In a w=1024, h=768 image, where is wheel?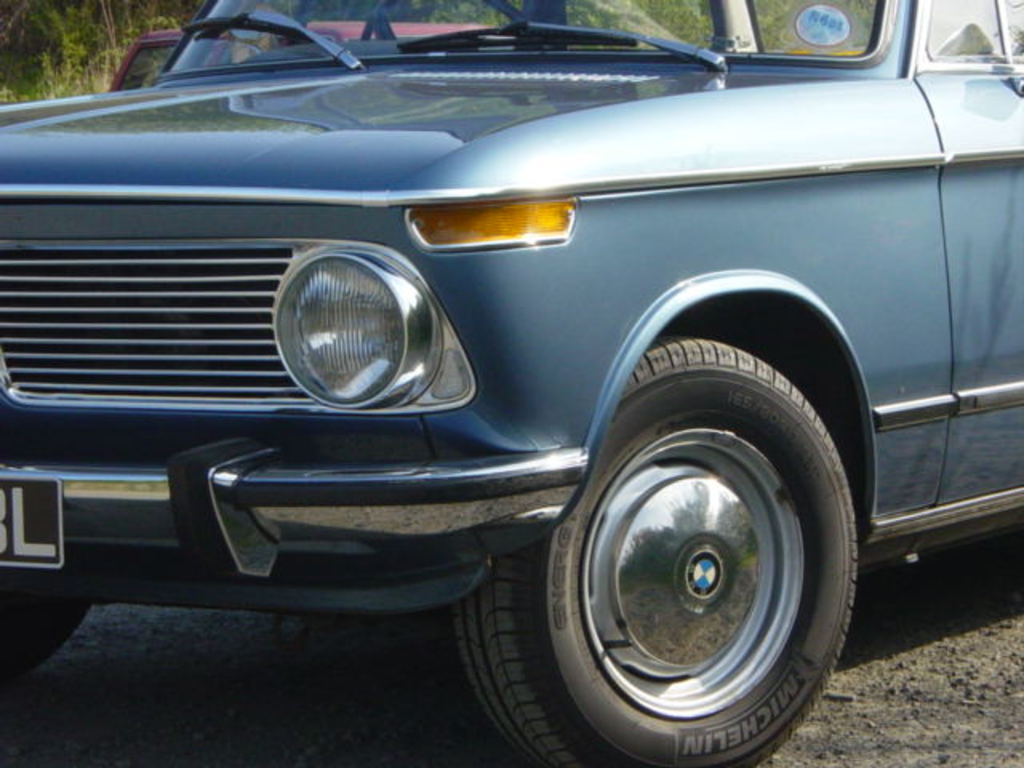
bbox=(282, 0, 542, 46).
